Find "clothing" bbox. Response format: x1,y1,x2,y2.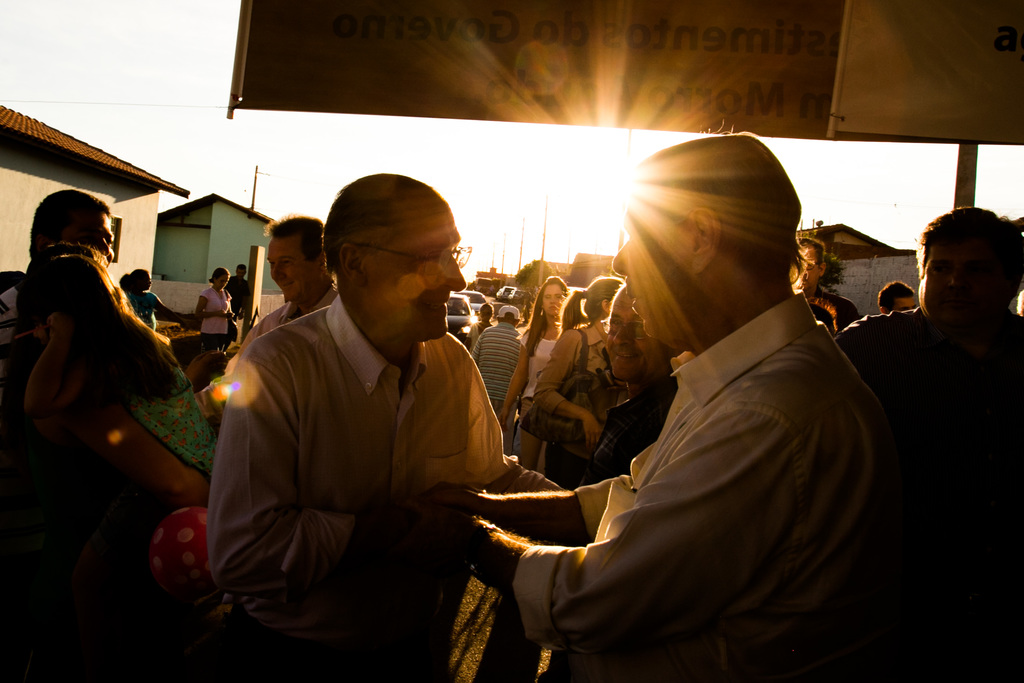
531,327,630,493.
